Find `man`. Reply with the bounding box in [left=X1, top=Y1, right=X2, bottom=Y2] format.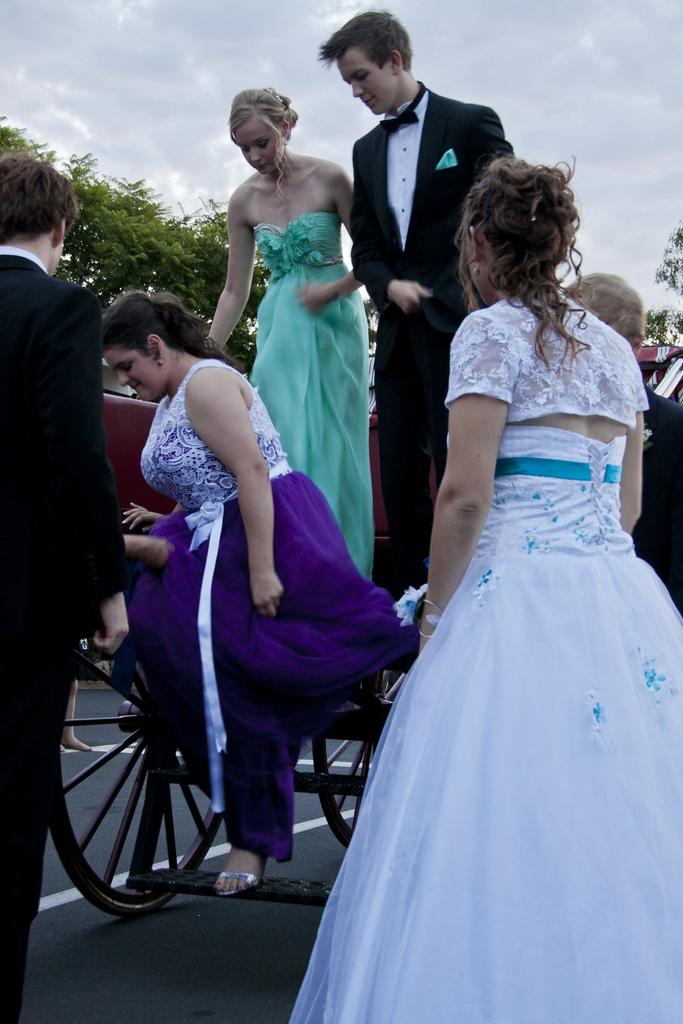
[left=0, top=154, right=138, bottom=1020].
